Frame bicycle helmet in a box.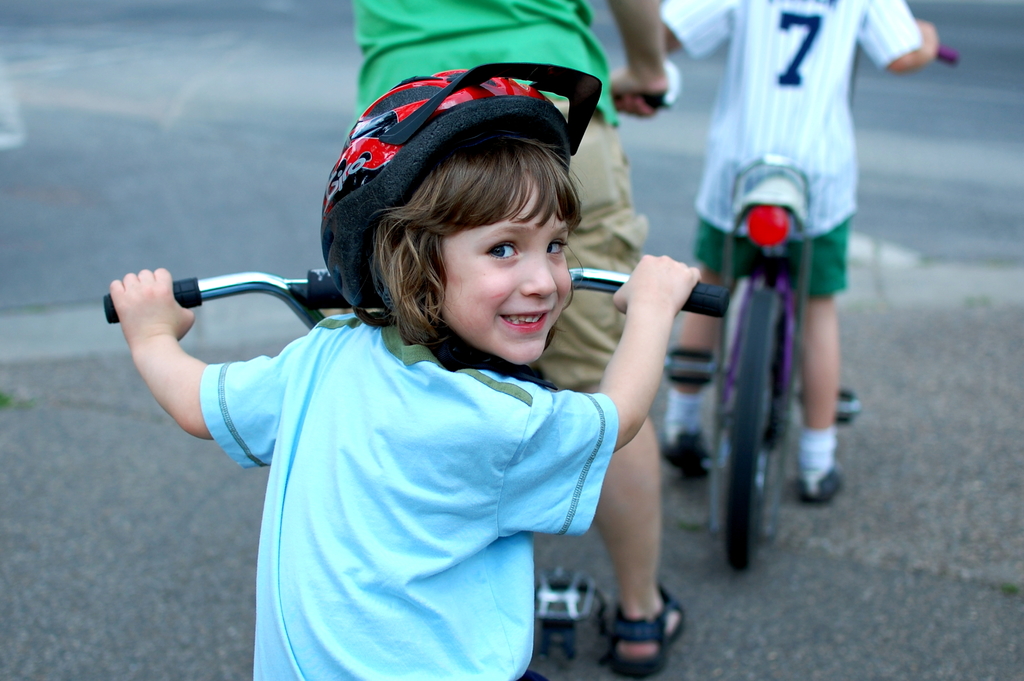
320:63:604:373.
